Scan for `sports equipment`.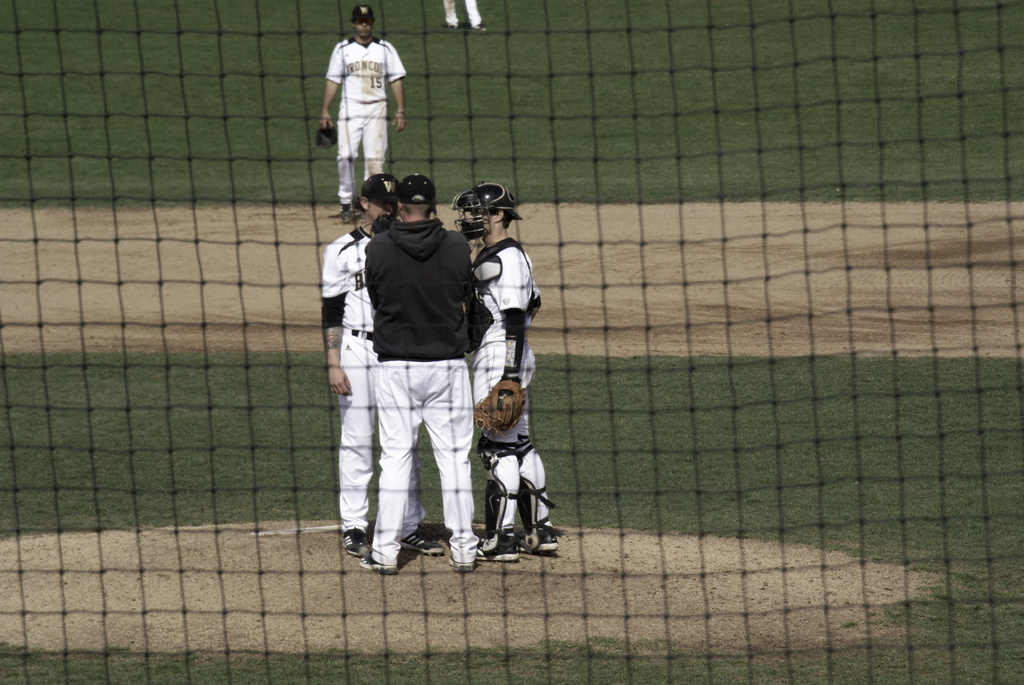
Scan result: <region>518, 436, 562, 539</region>.
